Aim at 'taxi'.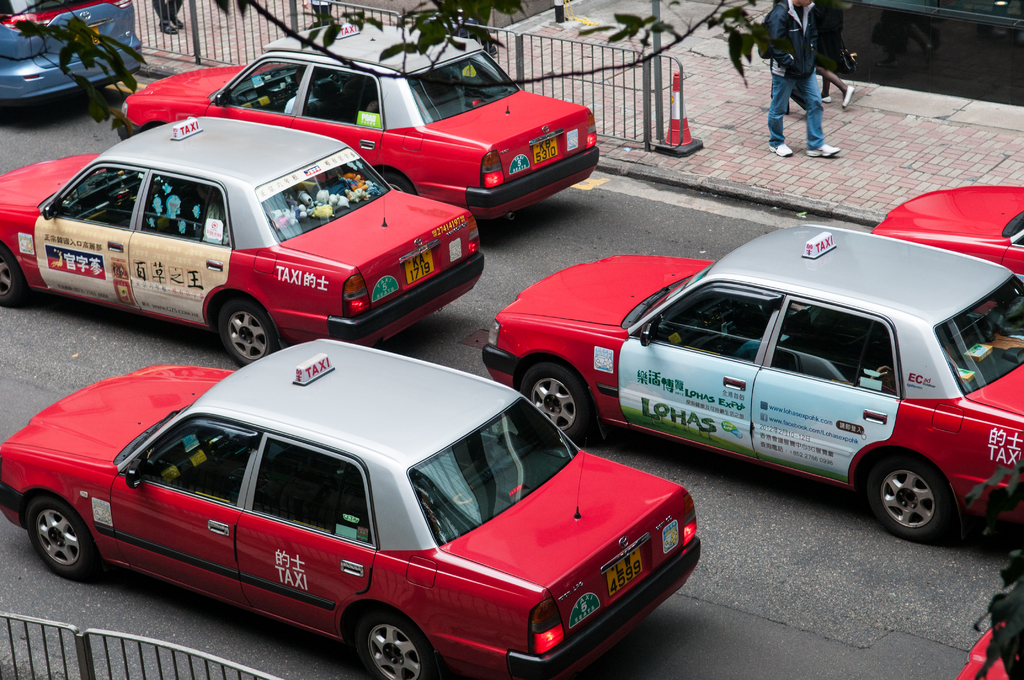
Aimed at box(0, 334, 698, 679).
